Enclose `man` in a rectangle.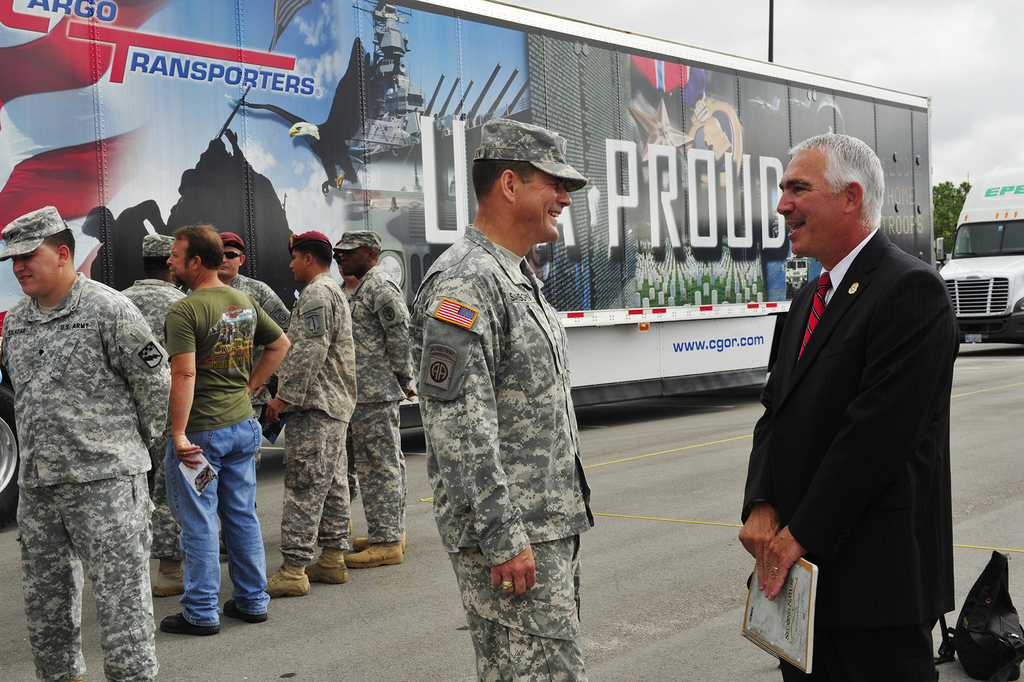
739 132 971 672.
